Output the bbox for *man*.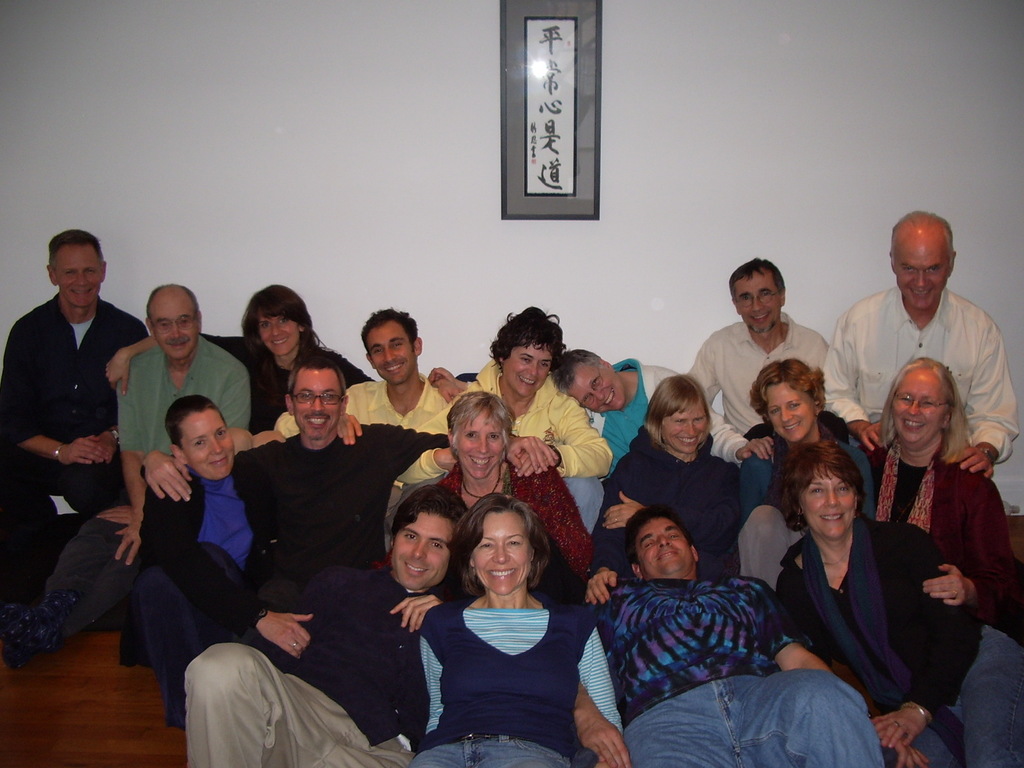
143, 352, 561, 589.
